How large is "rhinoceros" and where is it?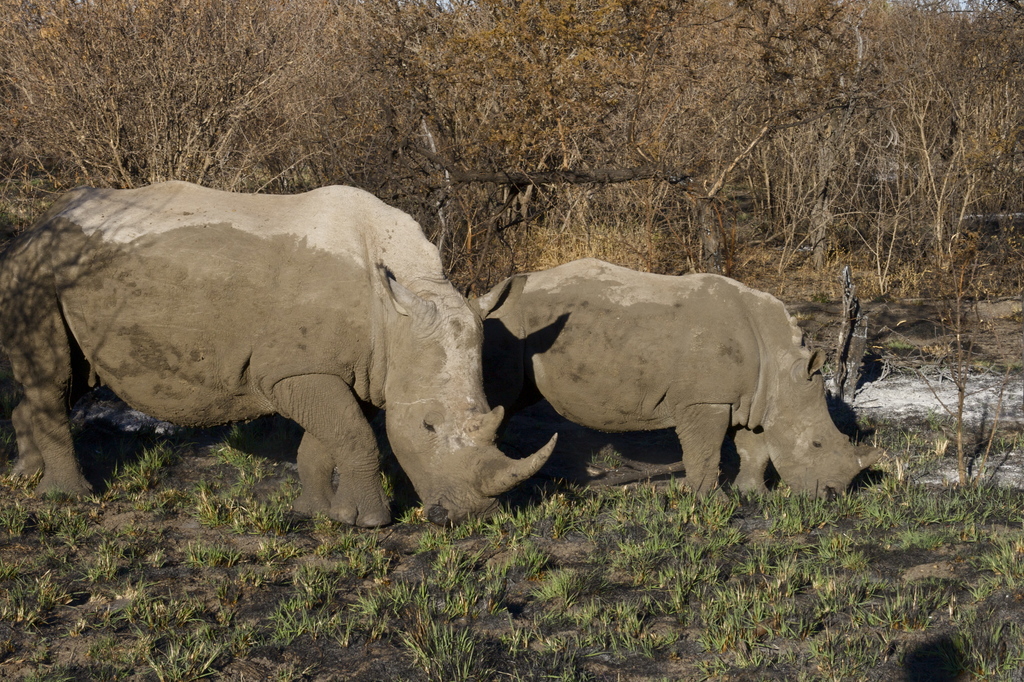
Bounding box: left=0, top=175, right=566, bottom=530.
